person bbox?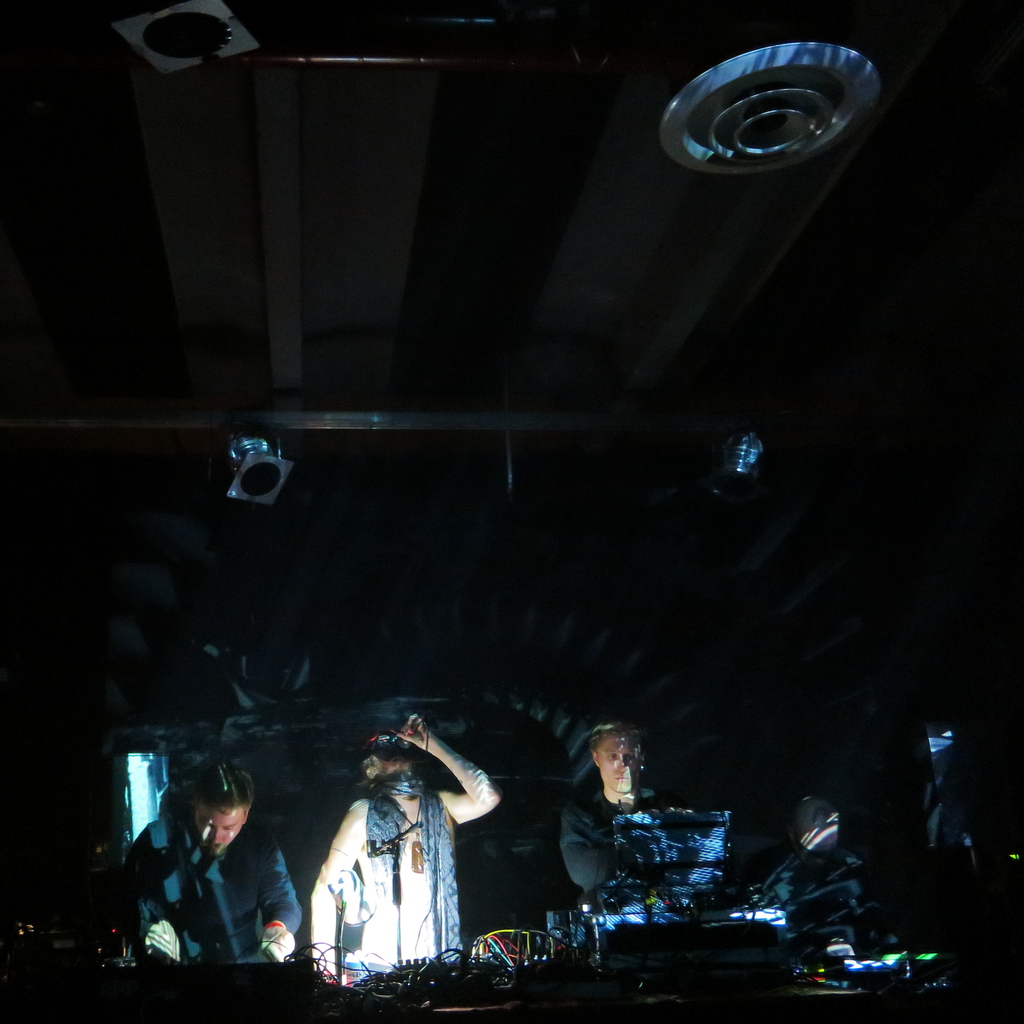
Rect(108, 762, 304, 964)
